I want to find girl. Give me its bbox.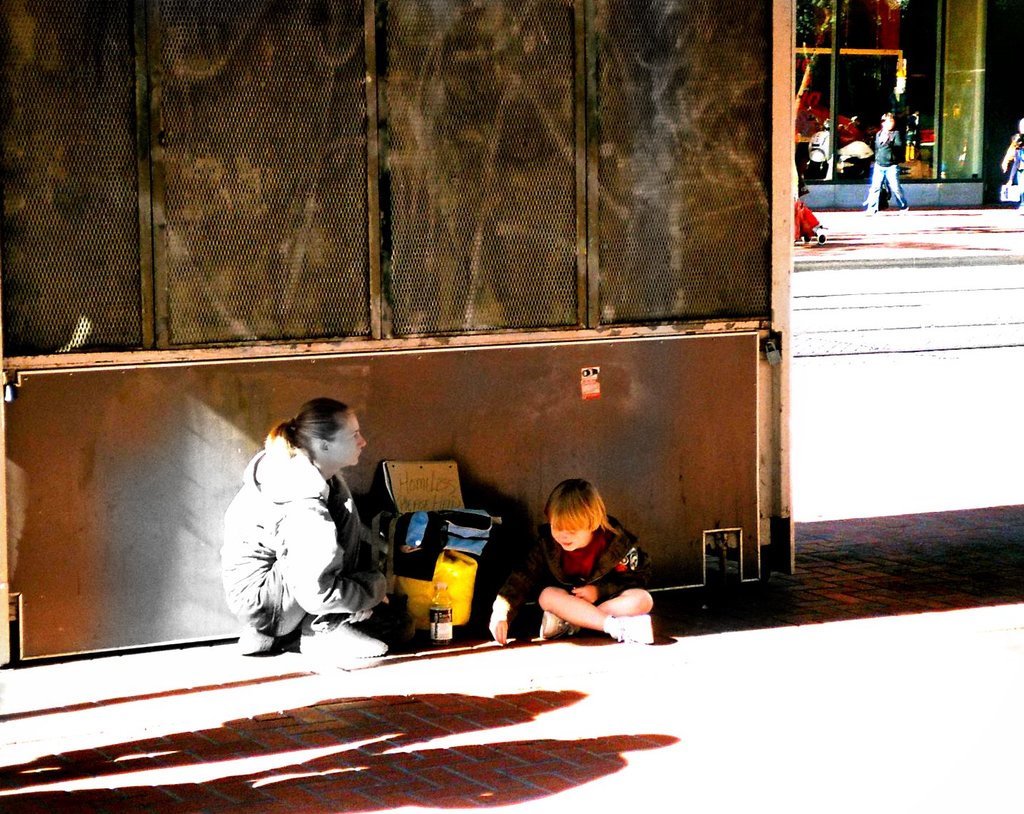
detection(485, 479, 658, 643).
